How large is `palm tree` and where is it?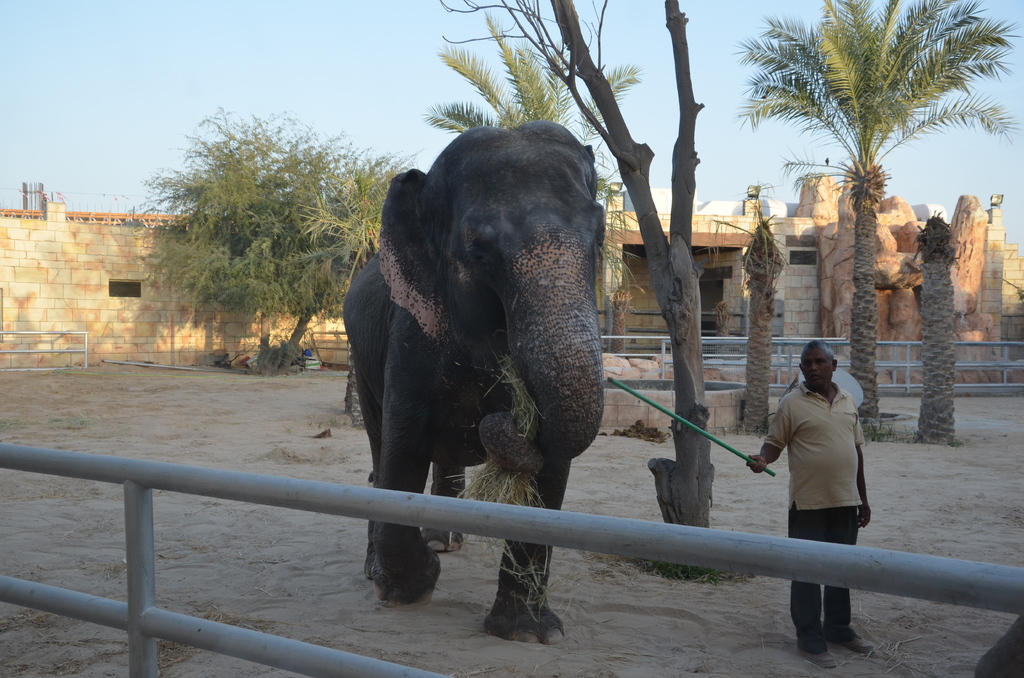
Bounding box: <region>420, 8, 643, 323</region>.
